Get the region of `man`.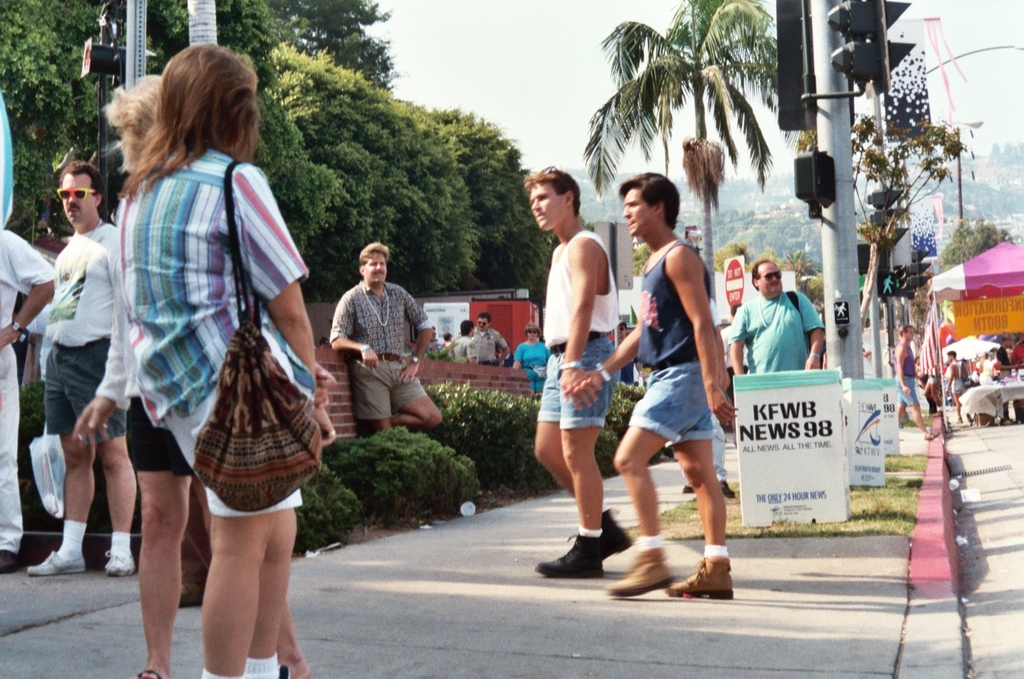
locate(942, 350, 963, 425).
